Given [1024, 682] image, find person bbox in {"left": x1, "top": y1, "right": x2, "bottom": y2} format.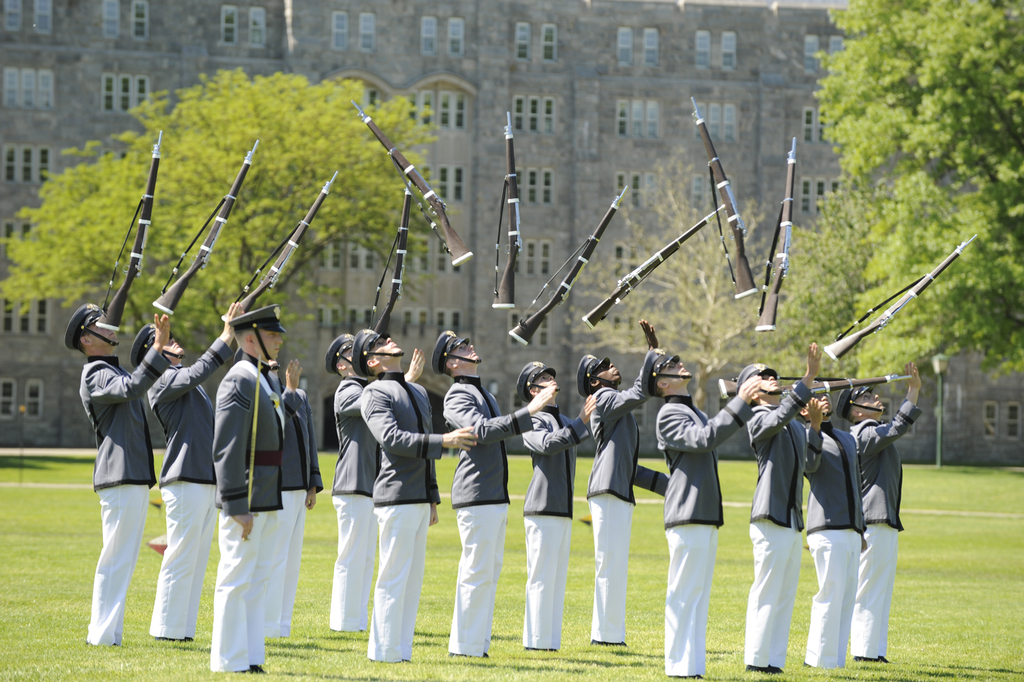
{"left": 572, "top": 314, "right": 669, "bottom": 649}.
